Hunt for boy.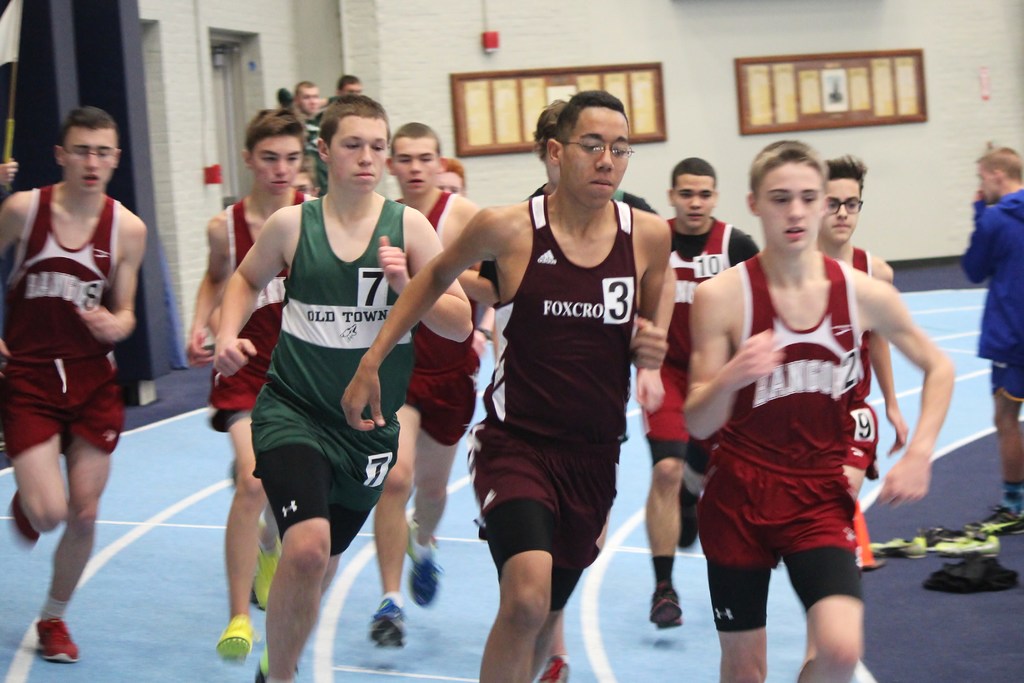
Hunted down at box=[0, 104, 147, 662].
